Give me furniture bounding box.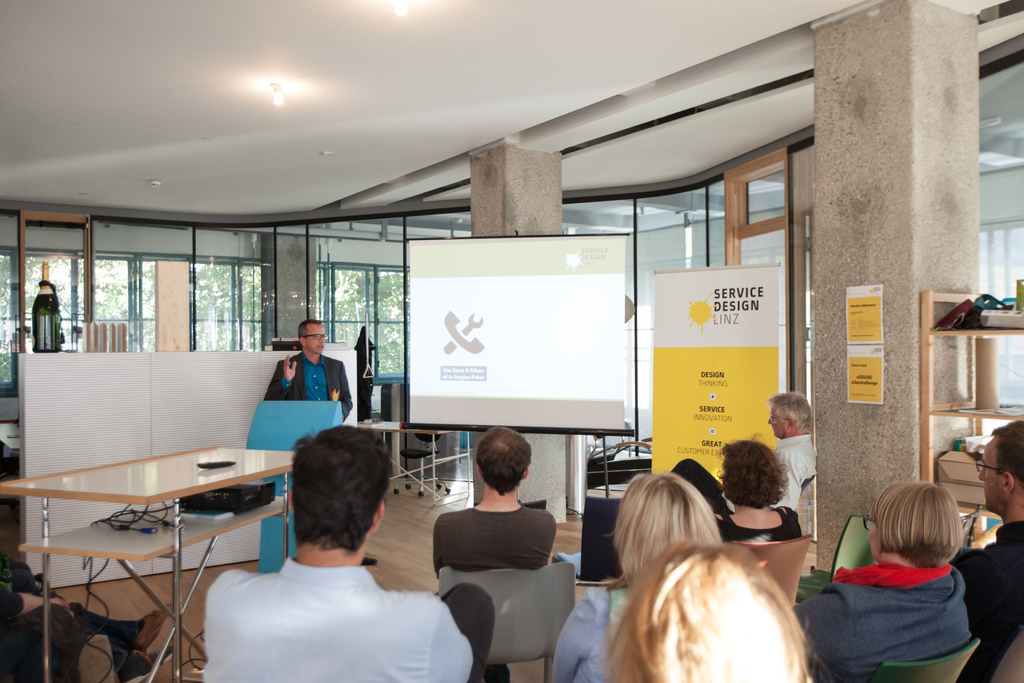
box(740, 532, 813, 606).
